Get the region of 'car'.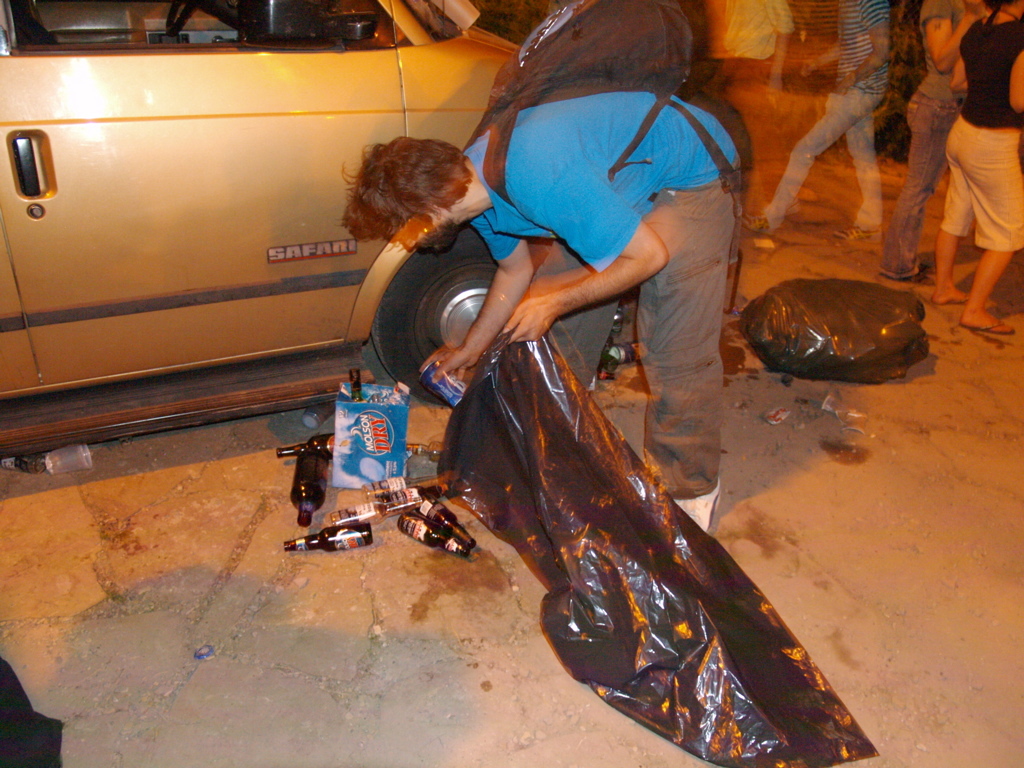
box=[0, 0, 612, 465].
